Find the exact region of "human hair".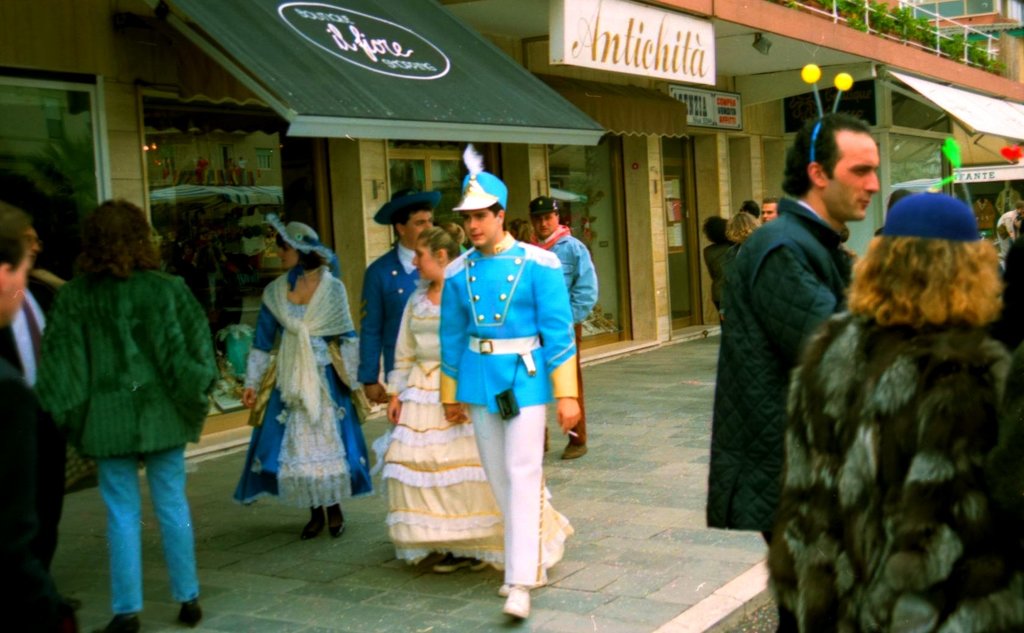
Exact region: l=728, t=211, r=767, b=239.
